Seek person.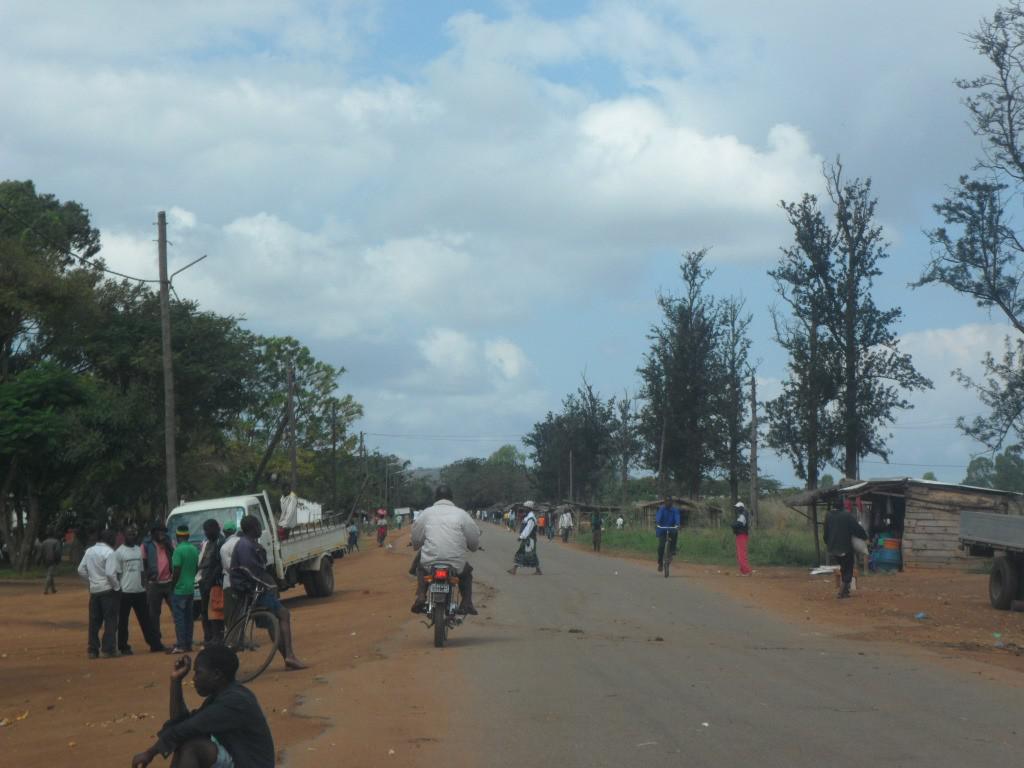
Rect(820, 492, 870, 602).
